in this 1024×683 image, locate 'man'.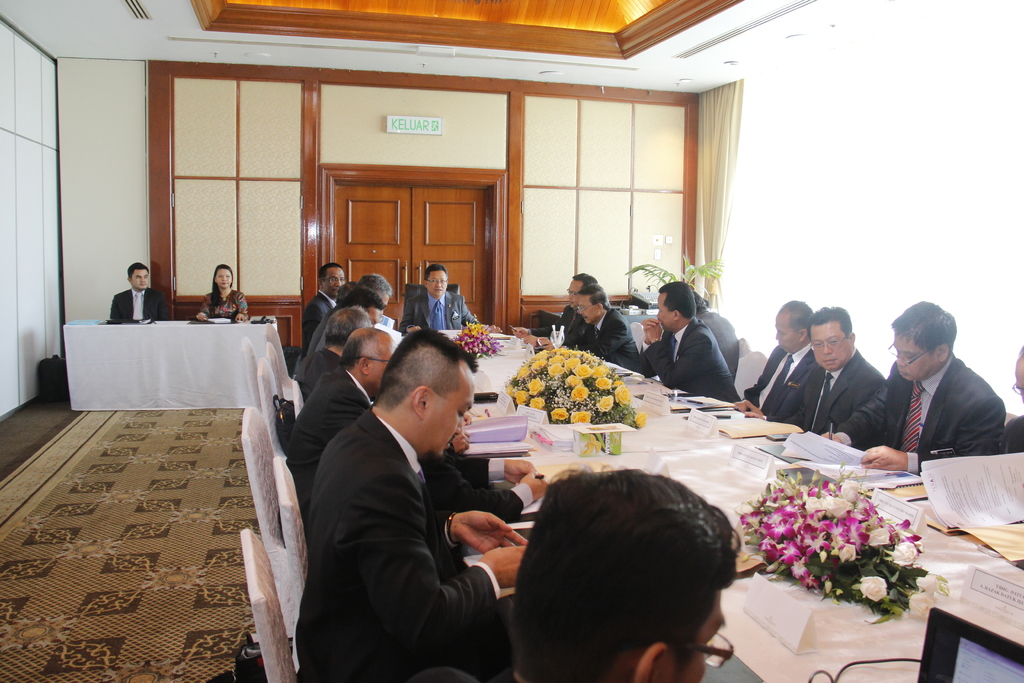
Bounding box: [x1=292, y1=289, x2=408, y2=405].
